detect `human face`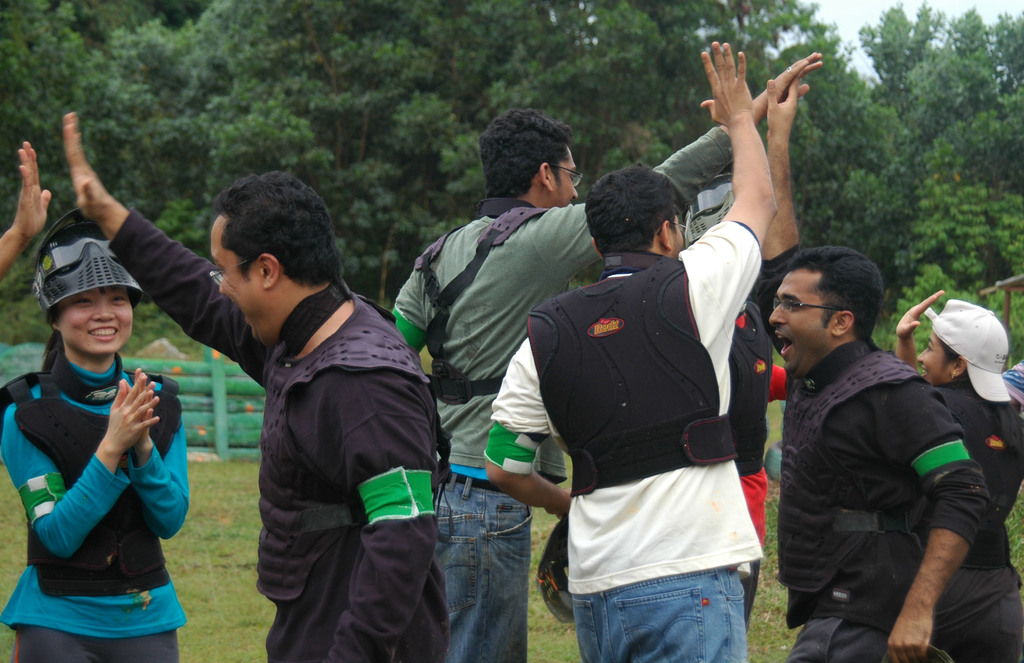
bbox=(771, 270, 831, 382)
